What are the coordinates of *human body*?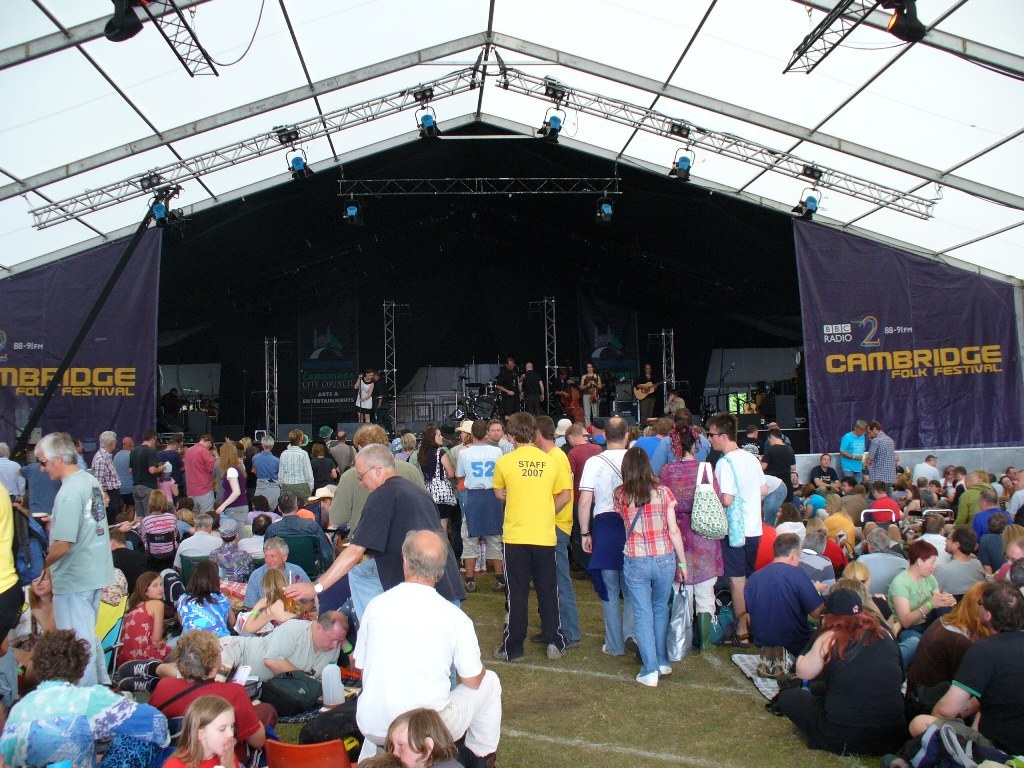
[237, 424, 280, 519].
